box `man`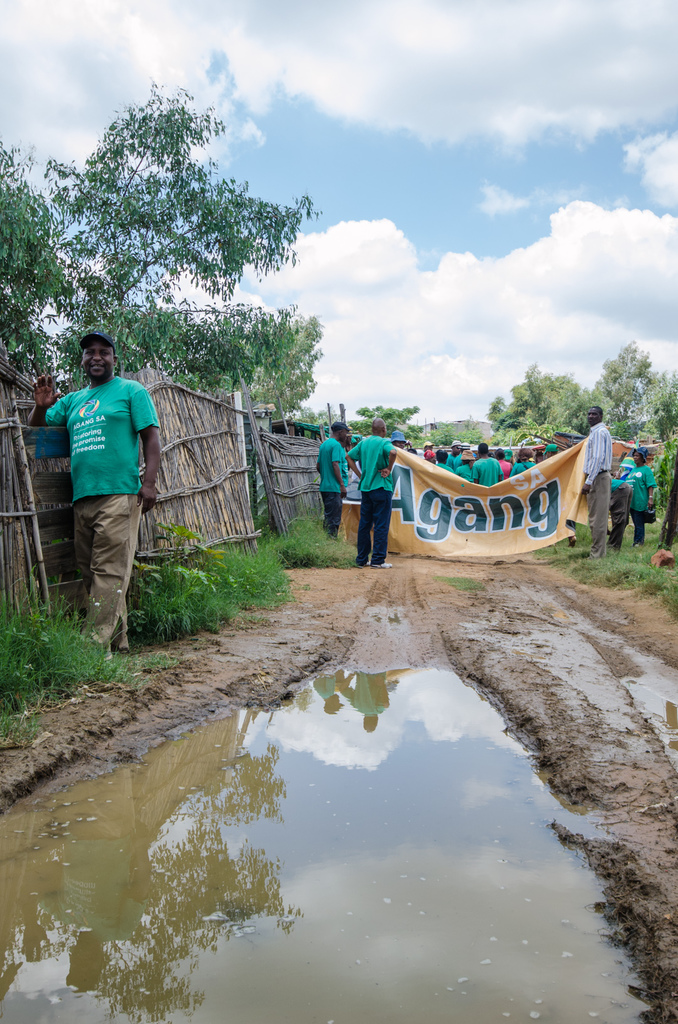
[left=45, top=329, right=164, bottom=658]
